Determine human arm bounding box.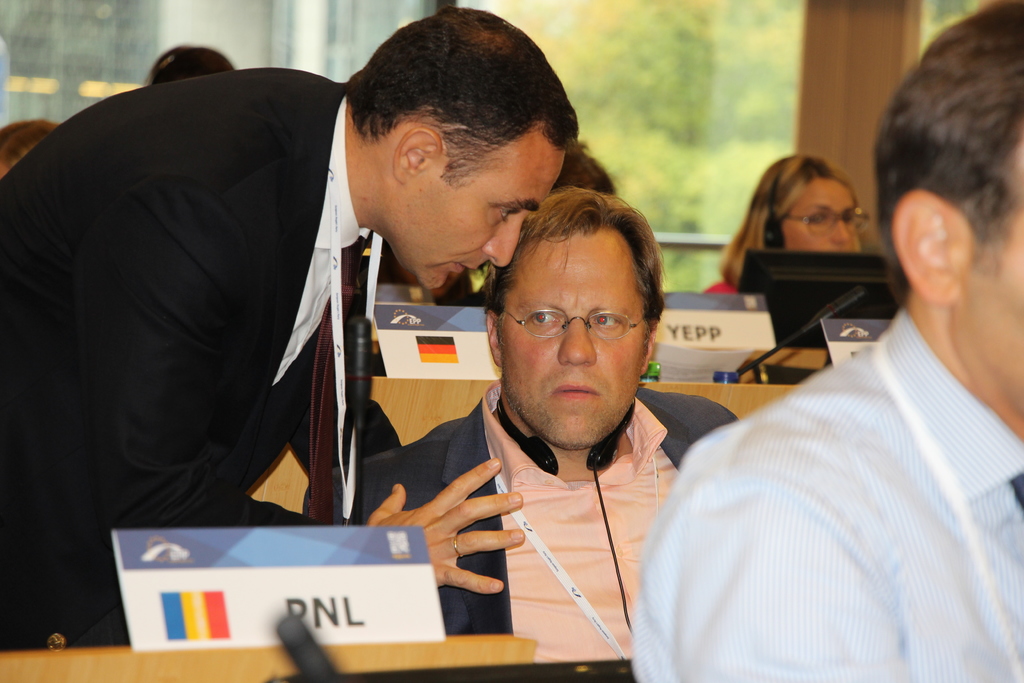
Determined: 79,177,525,594.
